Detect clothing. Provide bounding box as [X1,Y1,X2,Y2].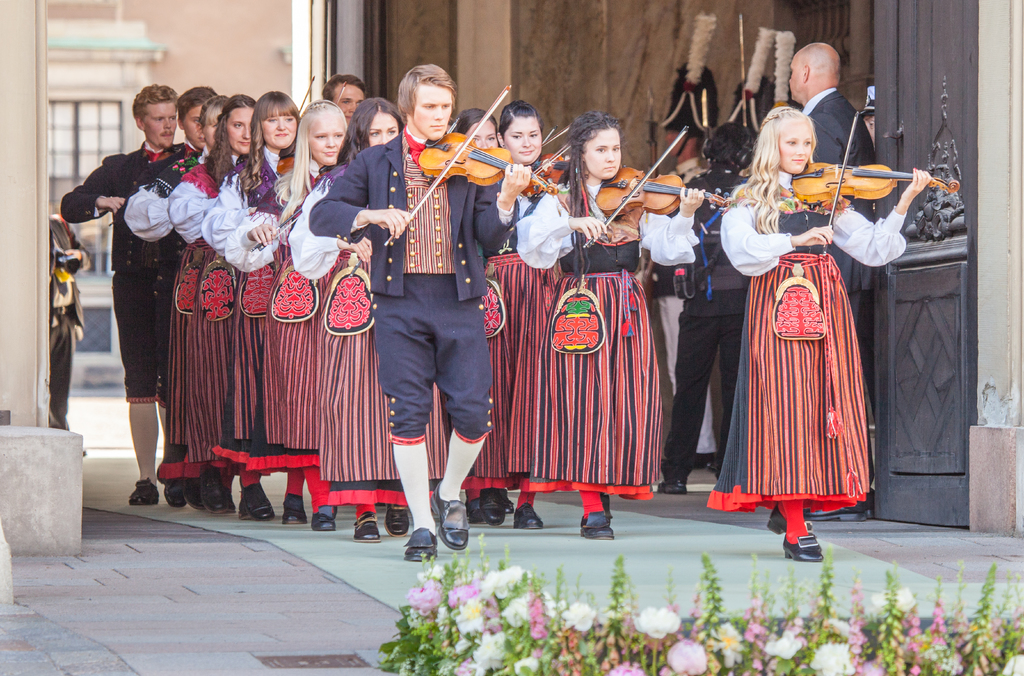
[708,159,907,509].
